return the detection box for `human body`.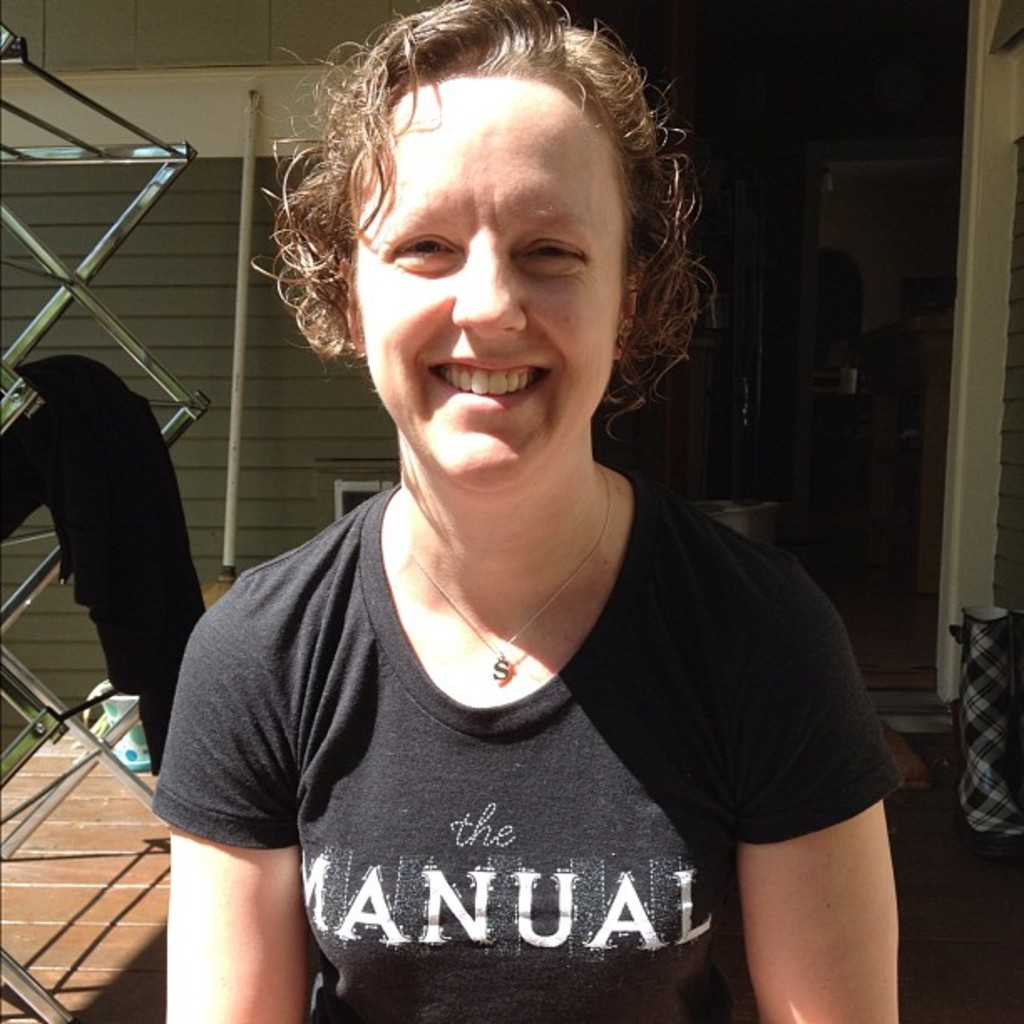
Rect(124, 69, 925, 1011).
